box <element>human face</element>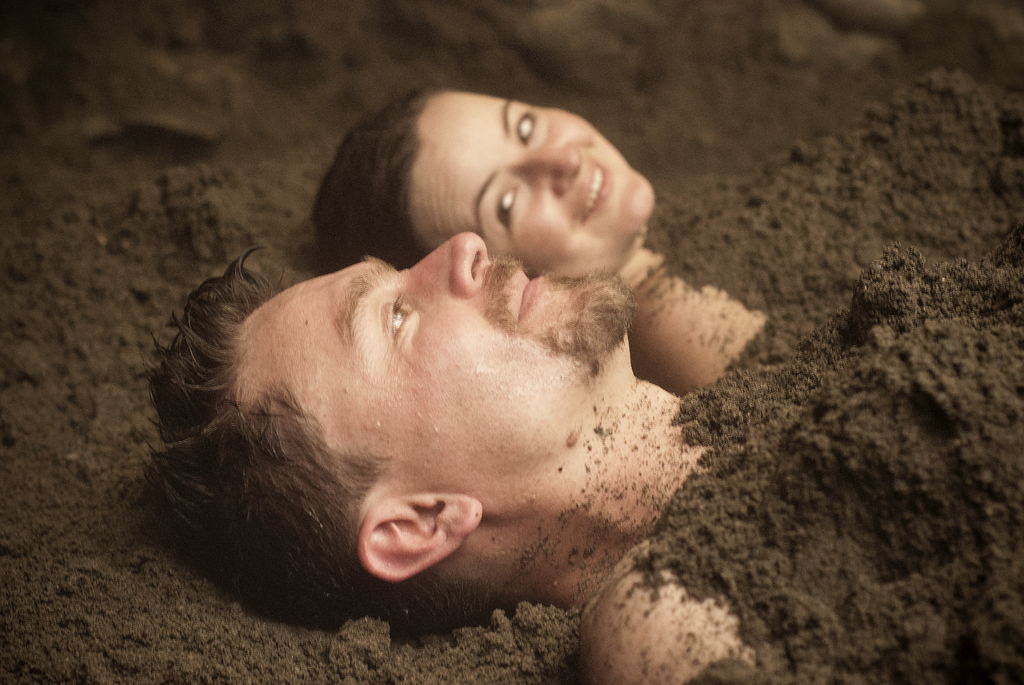
<box>235,230,637,484</box>
